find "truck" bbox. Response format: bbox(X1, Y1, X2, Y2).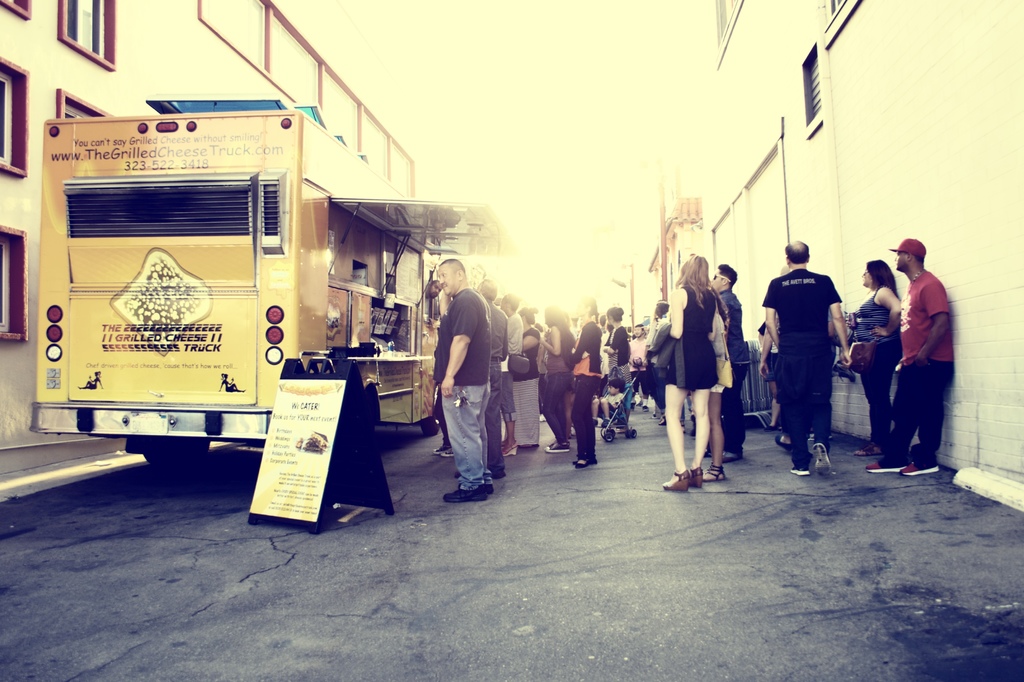
bbox(26, 88, 529, 509).
